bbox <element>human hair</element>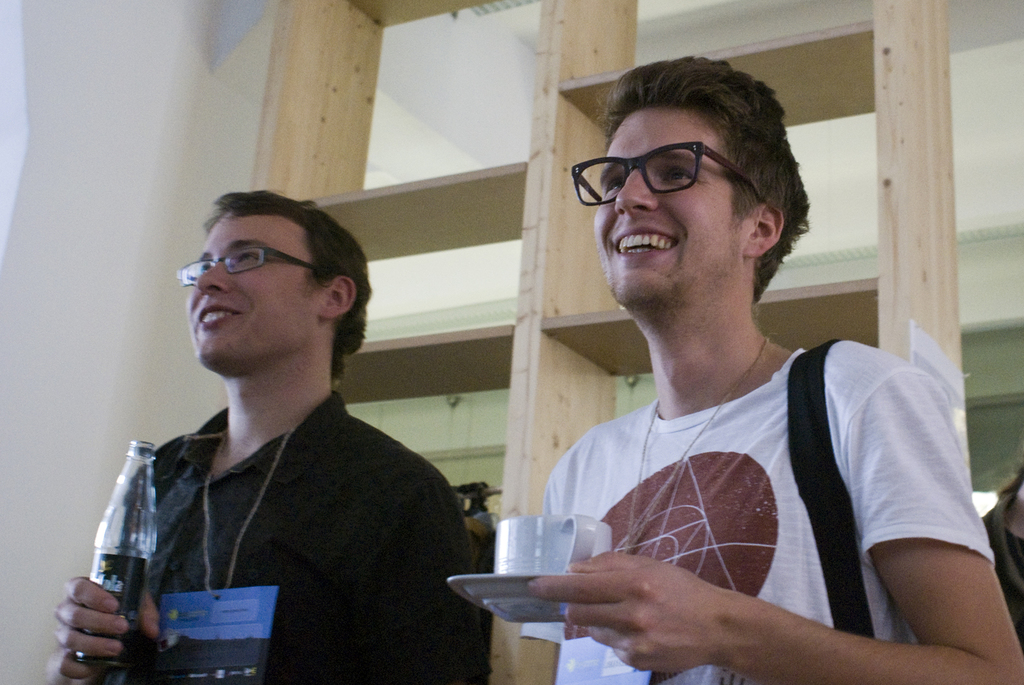
198 182 374 382
